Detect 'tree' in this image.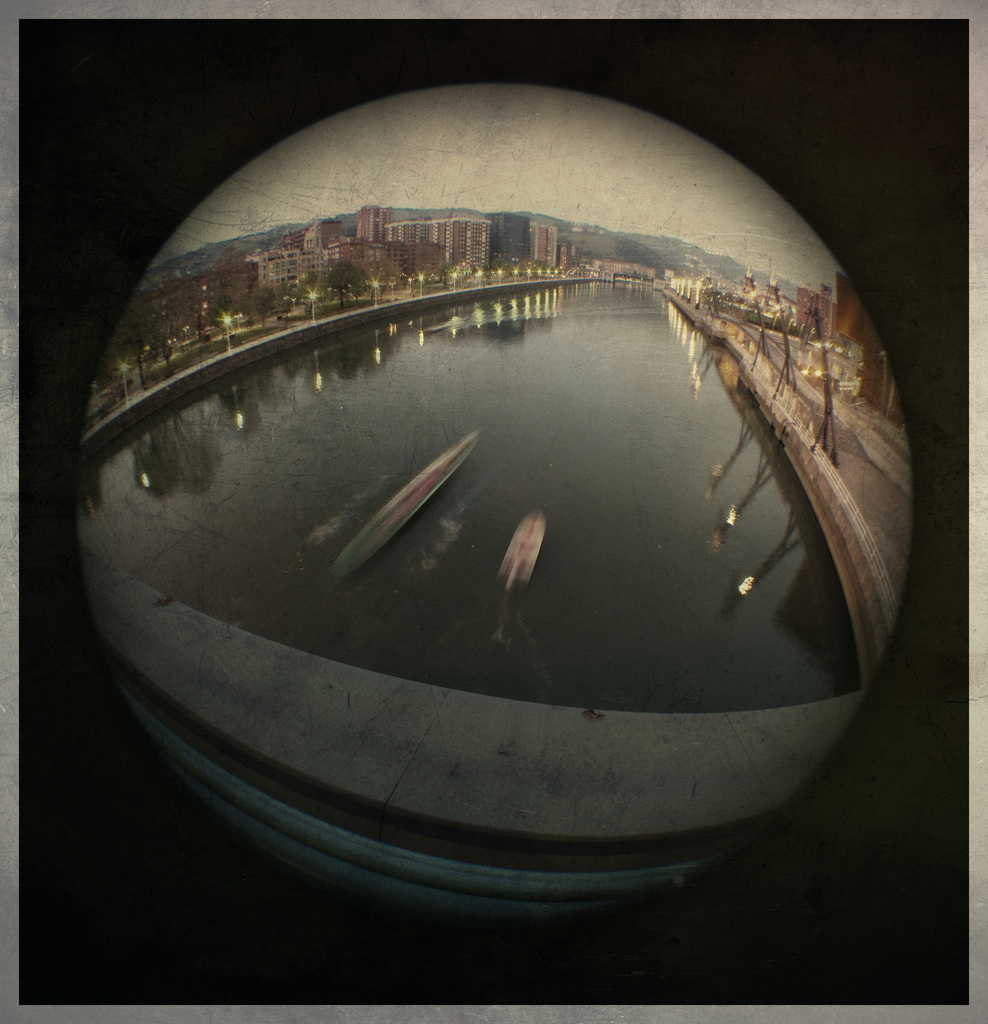
Detection: x1=307 y1=252 x2=383 y2=309.
